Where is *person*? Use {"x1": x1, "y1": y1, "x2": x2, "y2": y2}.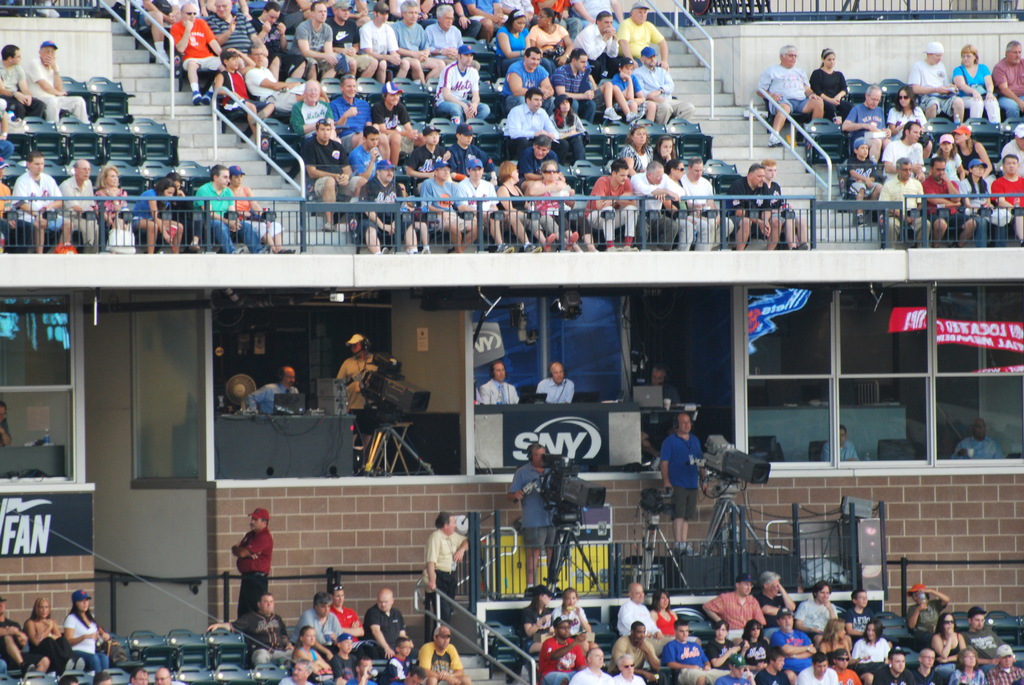
{"x1": 0, "y1": 45, "x2": 18, "y2": 118}.
